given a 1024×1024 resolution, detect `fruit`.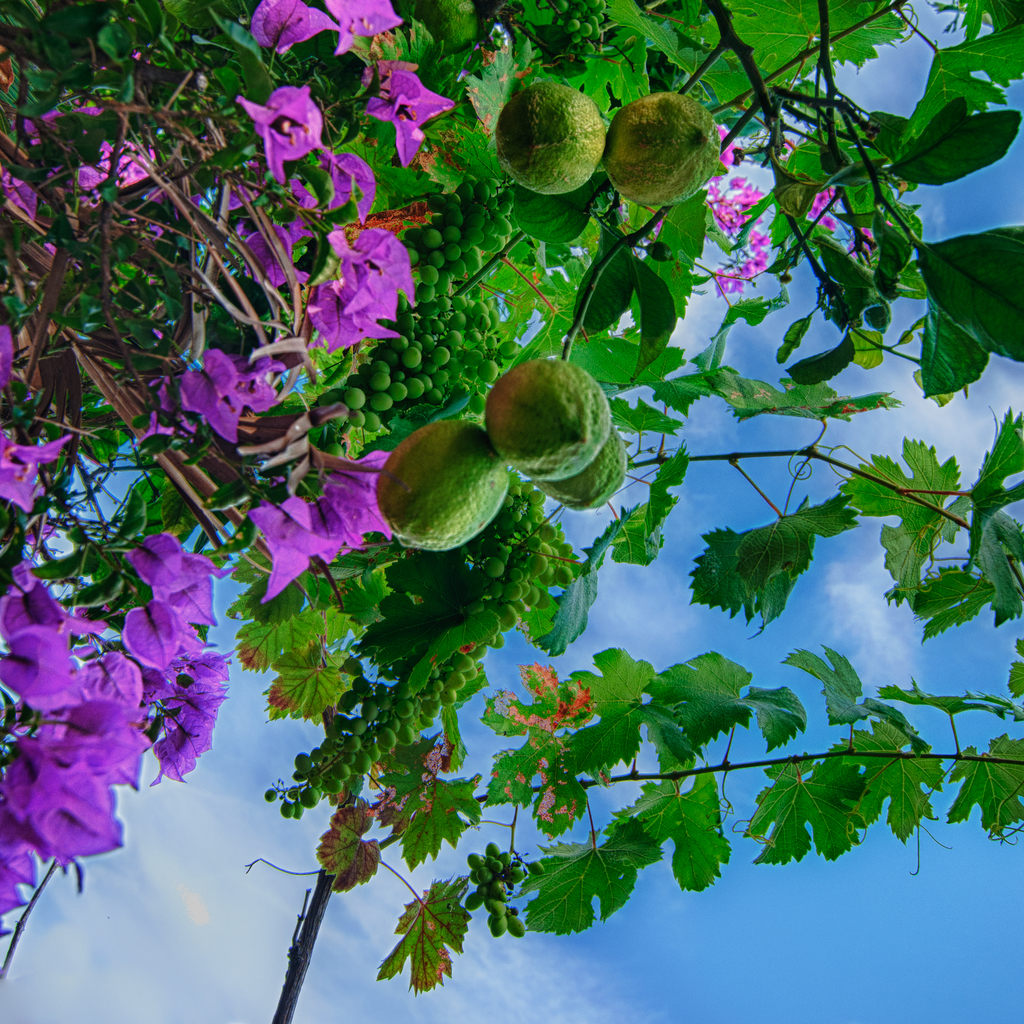
left=479, top=344, right=616, bottom=481.
